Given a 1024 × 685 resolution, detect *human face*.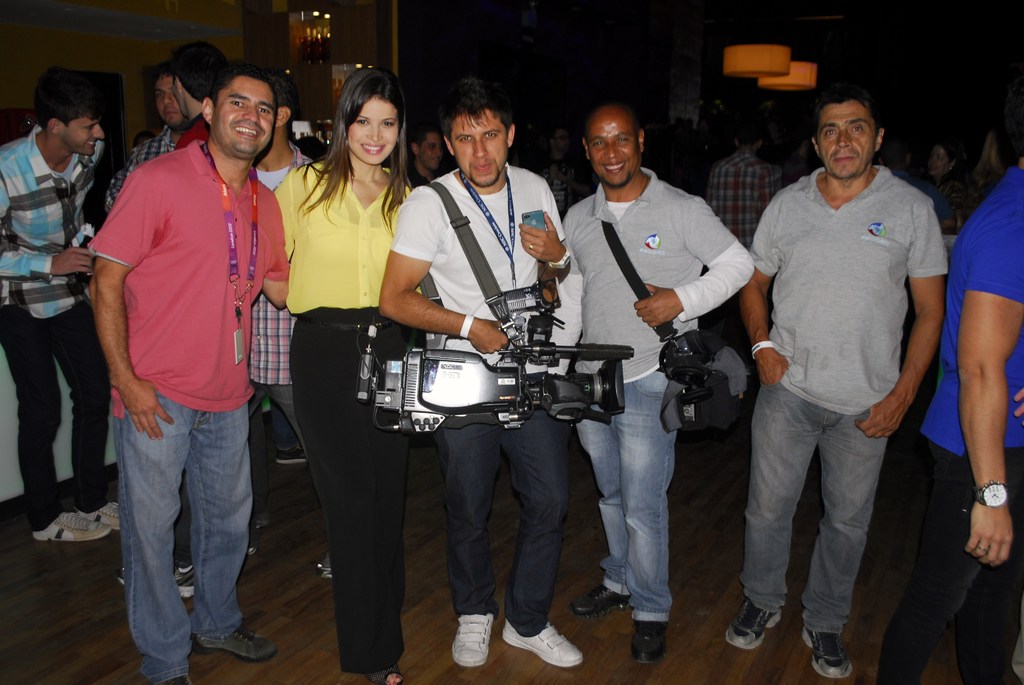
region(422, 136, 442, 169).
